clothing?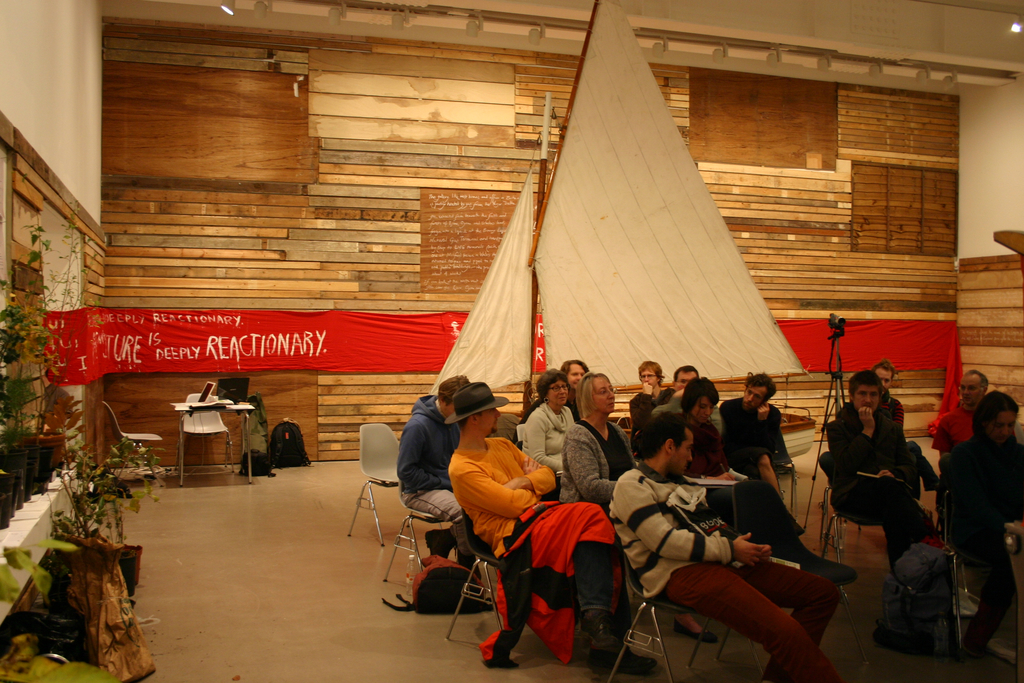
x1=829, y1=401, x2=939, y2=575
